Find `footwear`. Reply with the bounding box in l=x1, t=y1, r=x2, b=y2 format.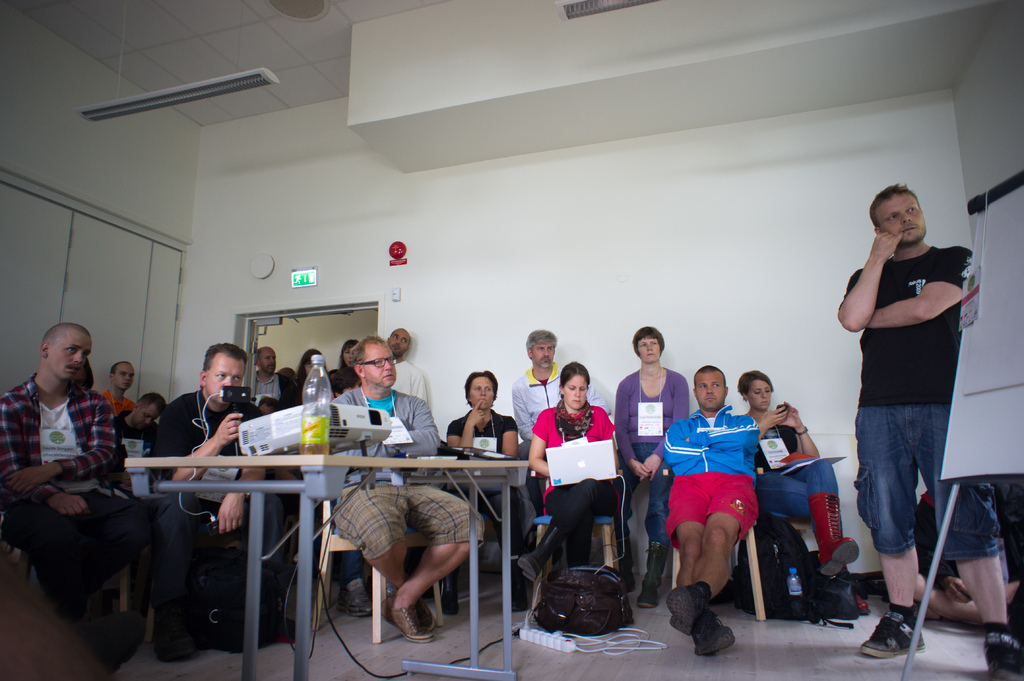
l=383, t=593, r=442, b=645.
